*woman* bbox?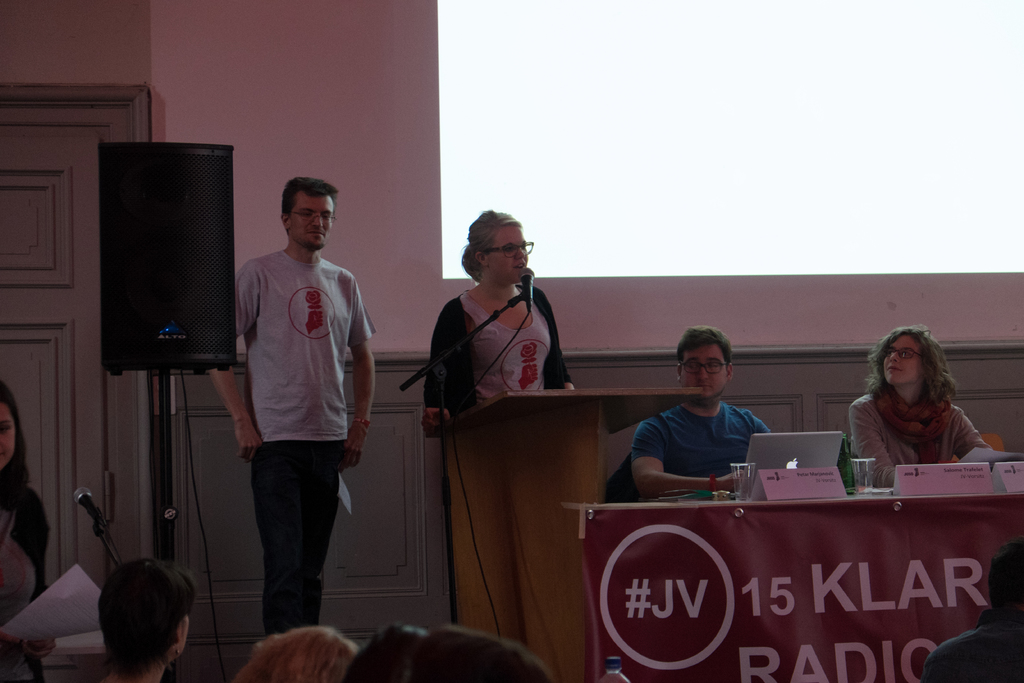
crop(89, 556, 204, 682)
